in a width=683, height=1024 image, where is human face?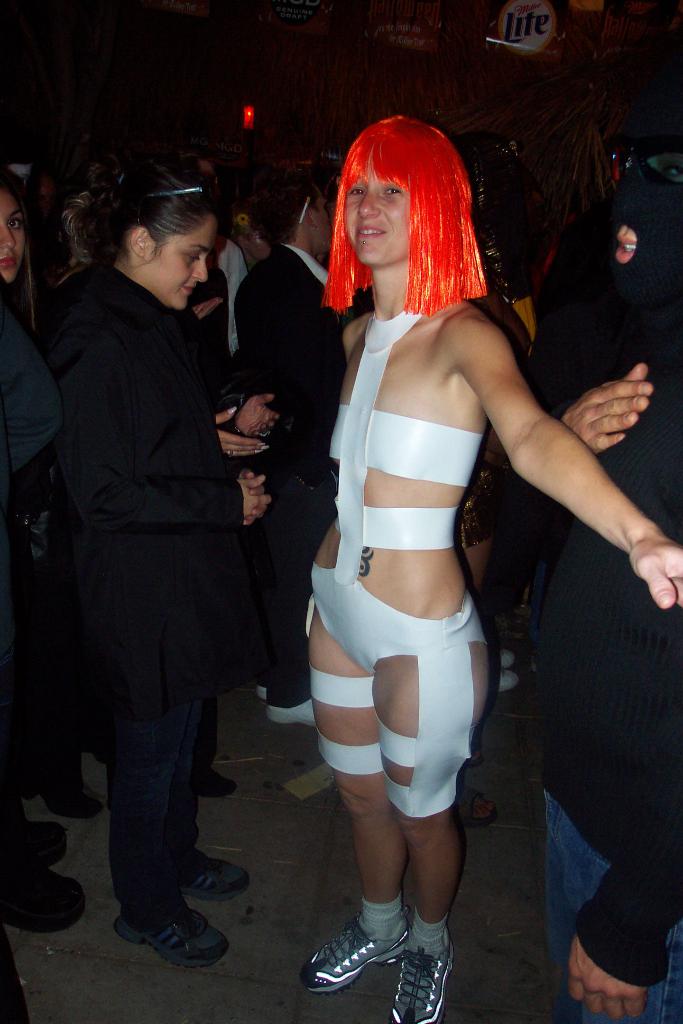
<region>345, 159, 415, 259</region>.
